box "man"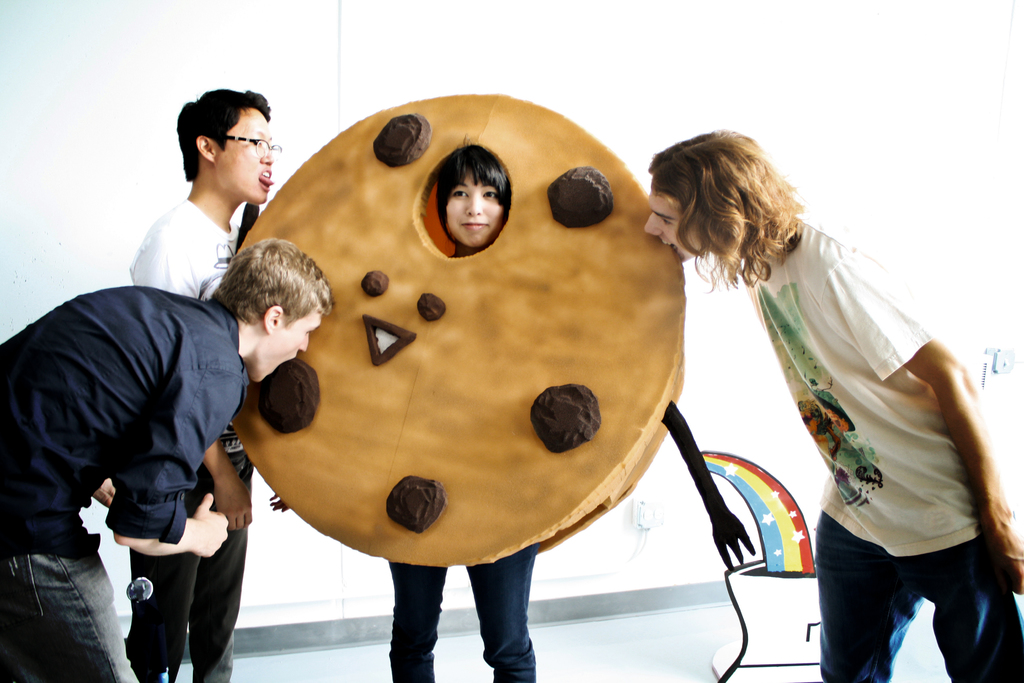
(0, 236, 338, 682)
